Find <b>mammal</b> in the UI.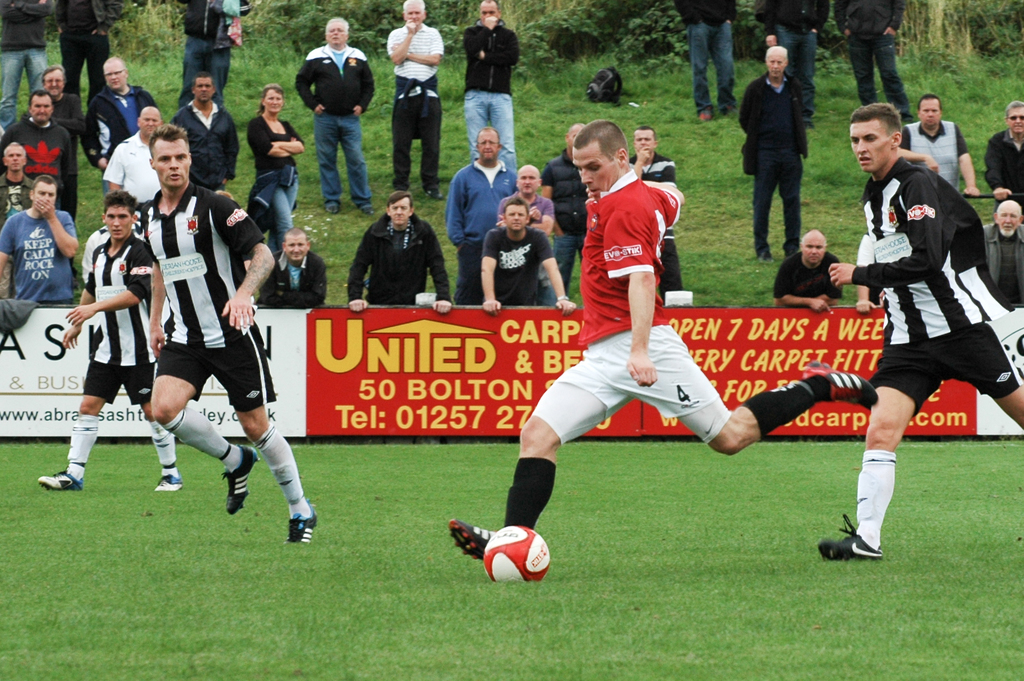
UI element at x1=903 y1=99 x2=977 y2=201.
